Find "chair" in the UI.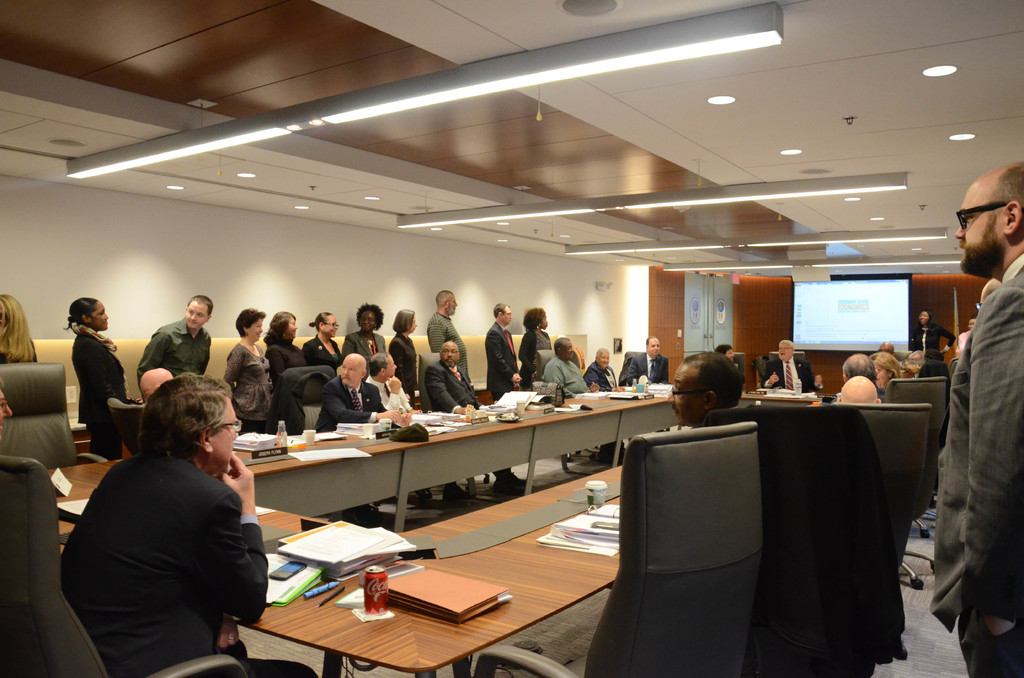
UI element at (742,352,752,397).
